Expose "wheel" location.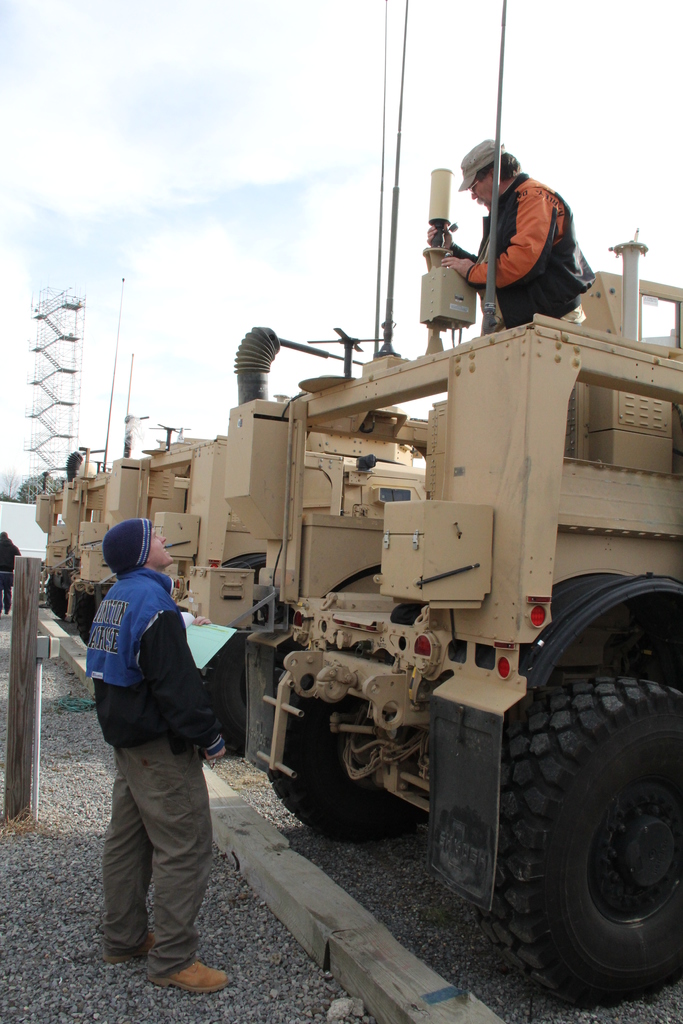
Exposed at (269, 674, 427, 844).
